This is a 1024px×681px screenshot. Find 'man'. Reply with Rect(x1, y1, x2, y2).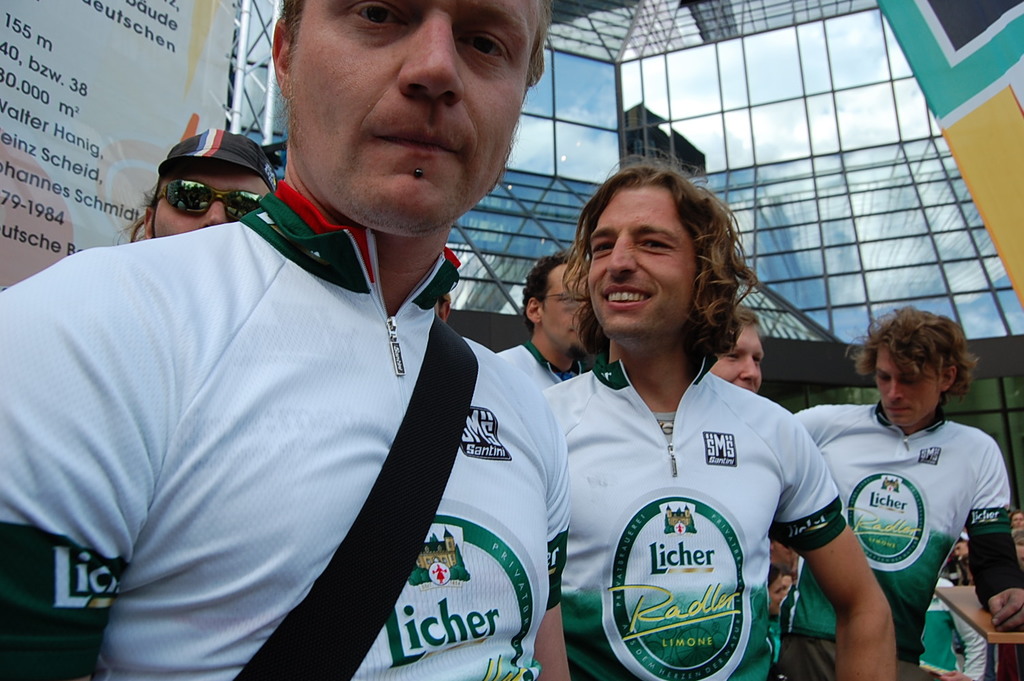
Rect(57, 12, 610, 676).
